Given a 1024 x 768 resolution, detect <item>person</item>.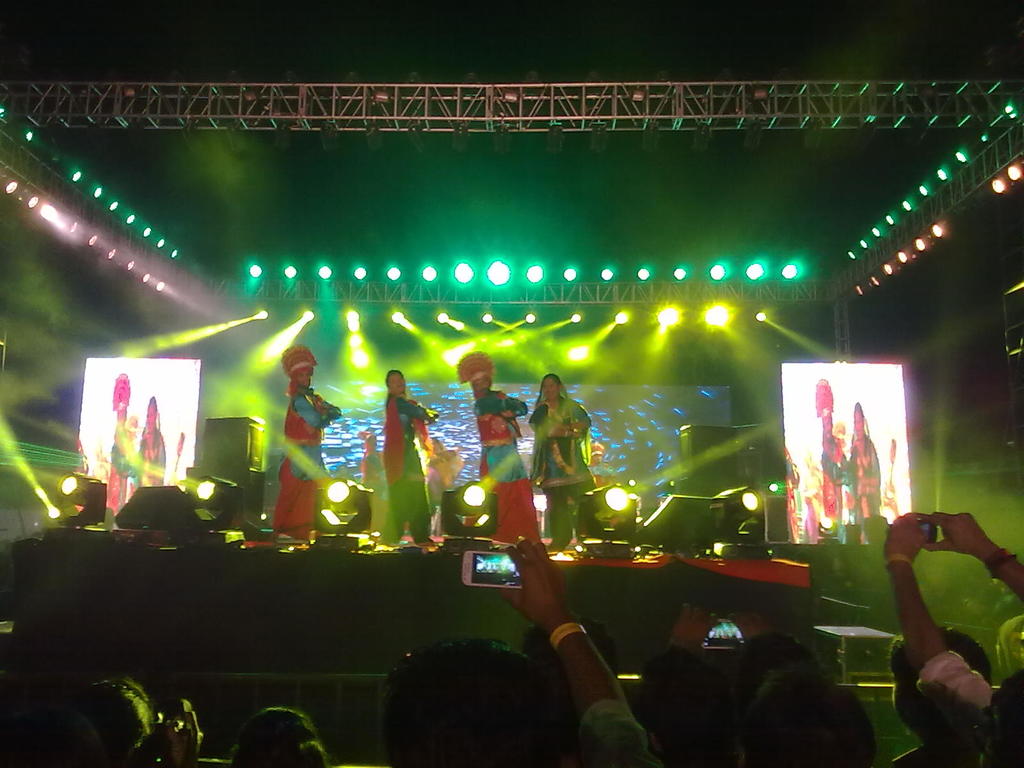
[531,372,597,534].
